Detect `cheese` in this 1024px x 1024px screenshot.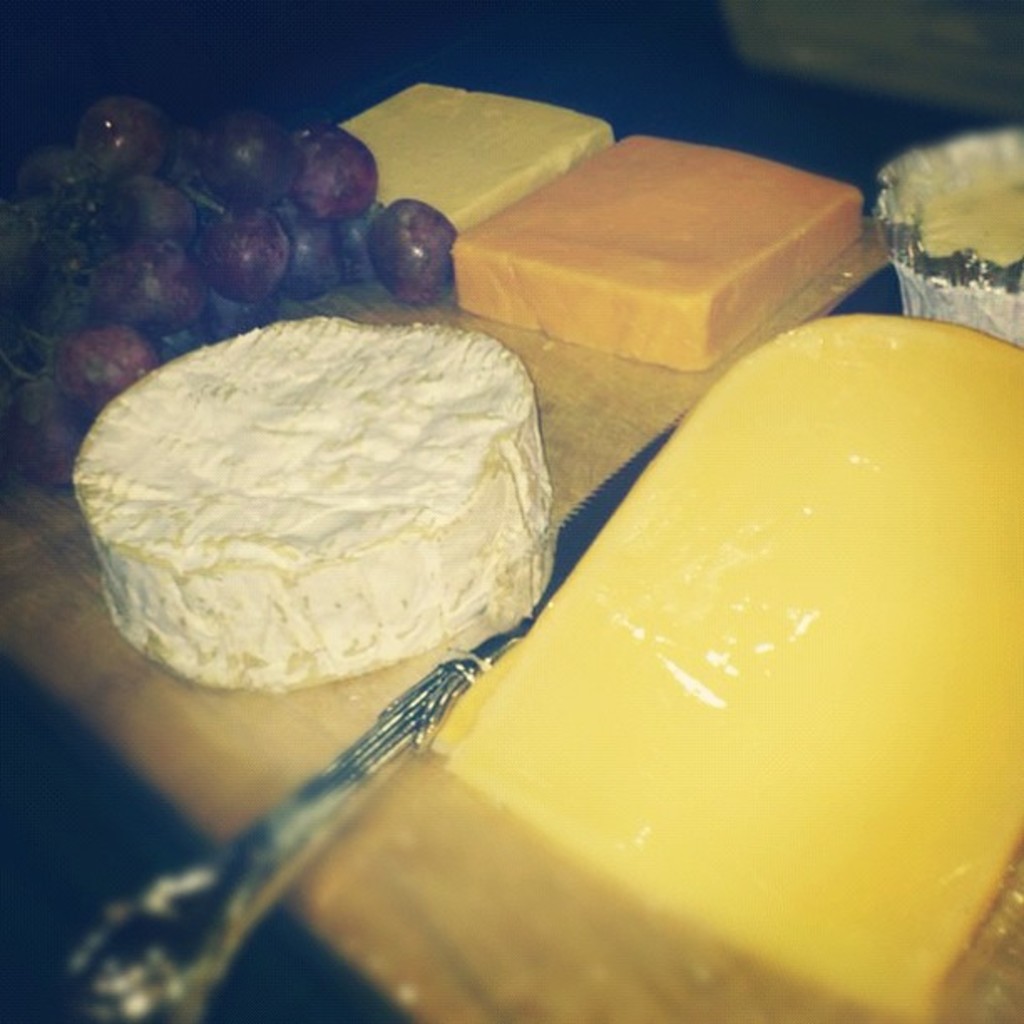
Detection: Rect(440, 308, 1022, 1022).
